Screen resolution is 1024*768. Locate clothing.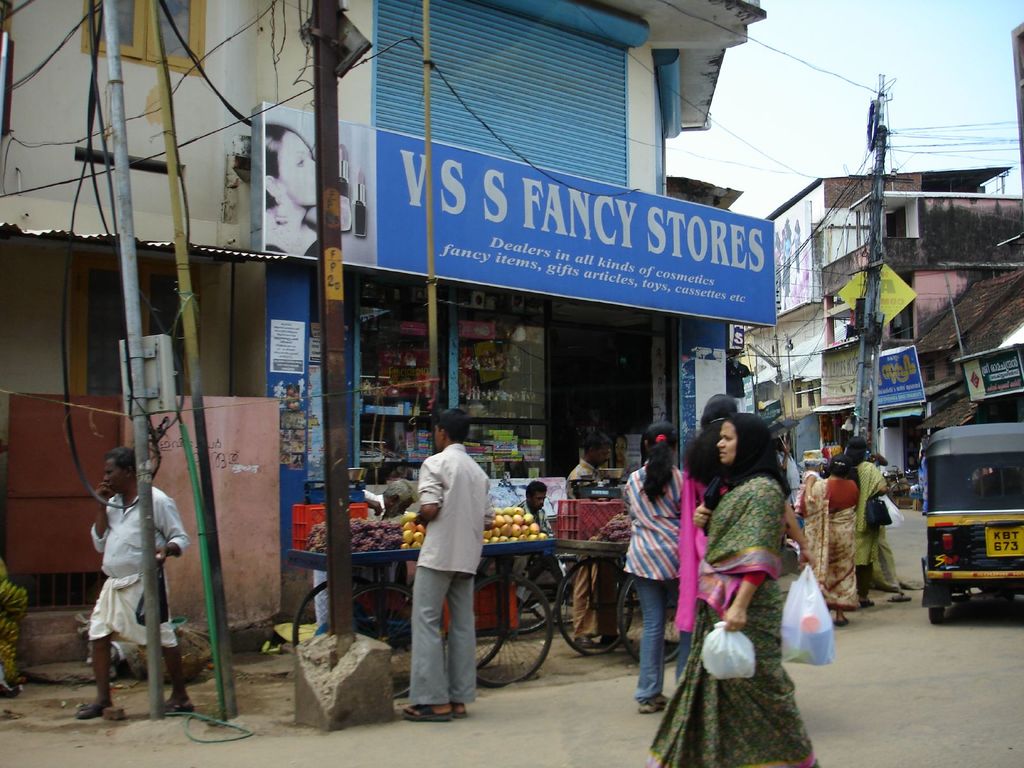
left=568, top=457, right=609, bottom=643.
